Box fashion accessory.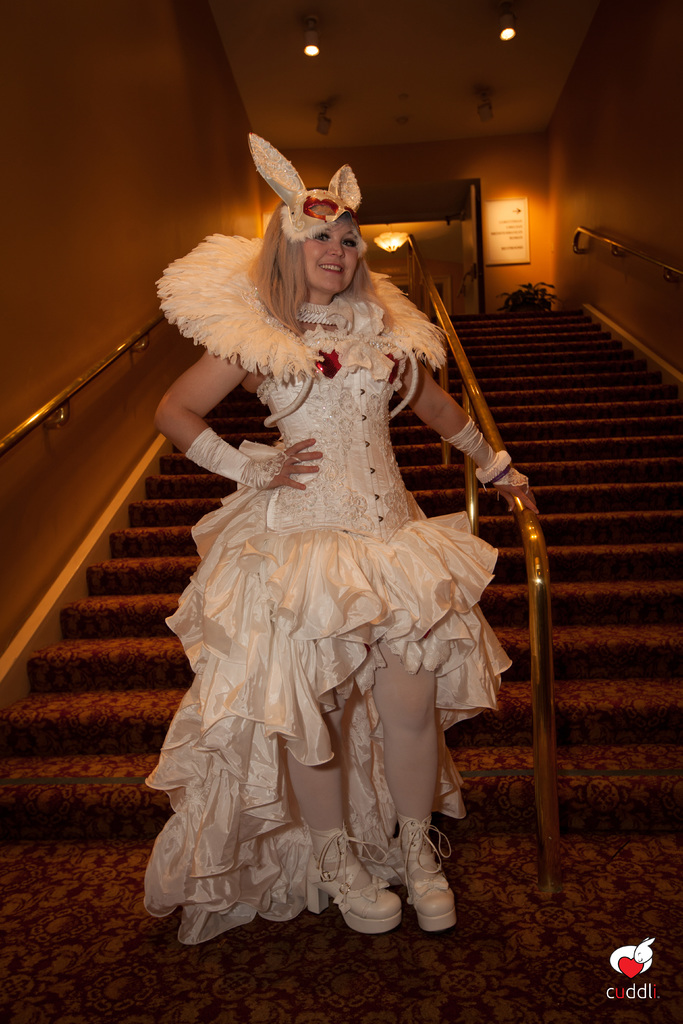
select_region(303, 827, 399, 932).
